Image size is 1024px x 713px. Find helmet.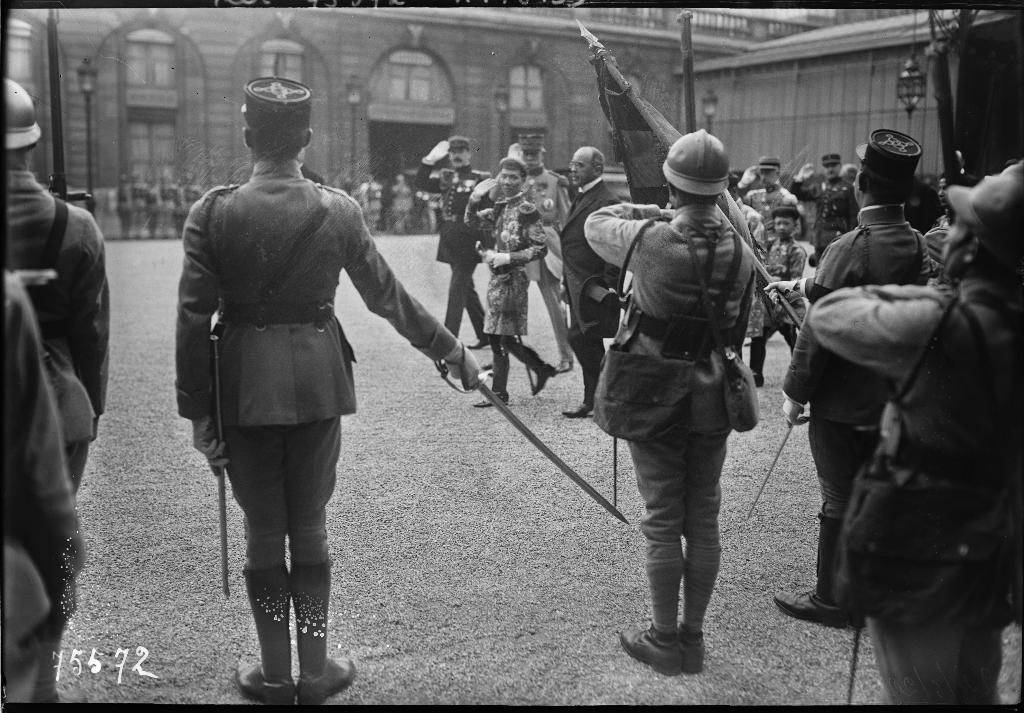
locate(0, 71, 65, 150).
